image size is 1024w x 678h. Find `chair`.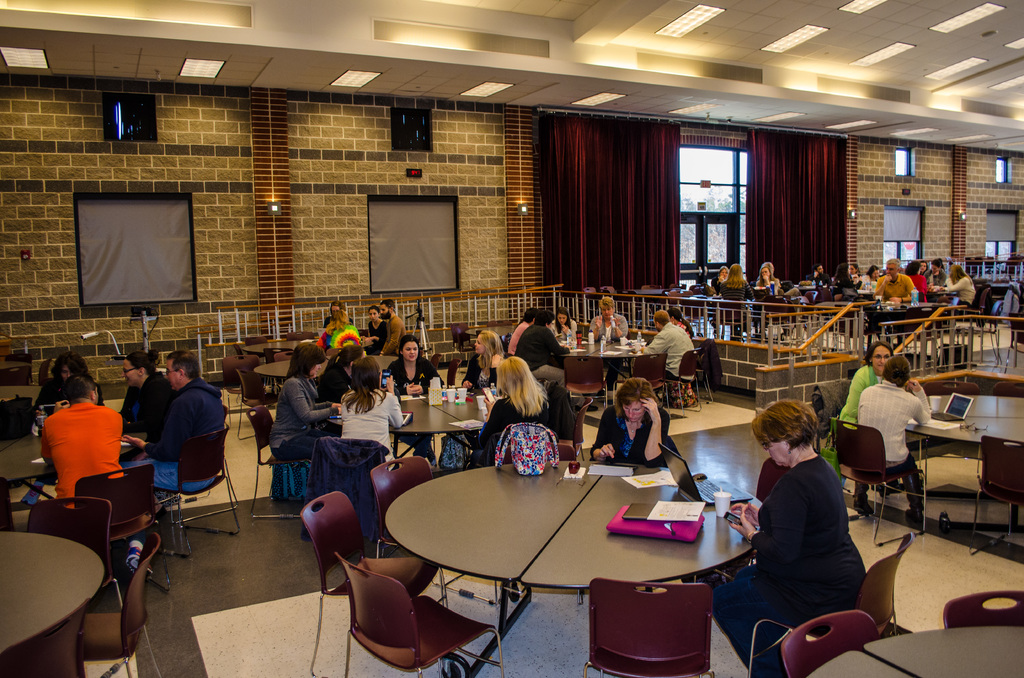
bbox=(565, 350, 603, 417).
